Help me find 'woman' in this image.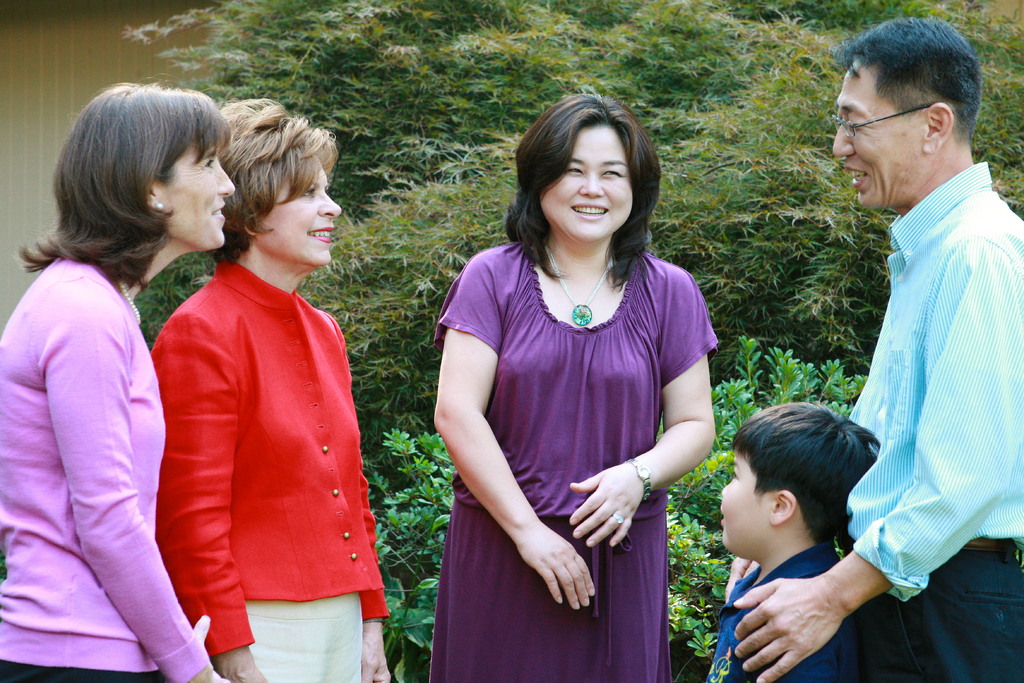
Found it: locate(0, 81, 236, 682).
